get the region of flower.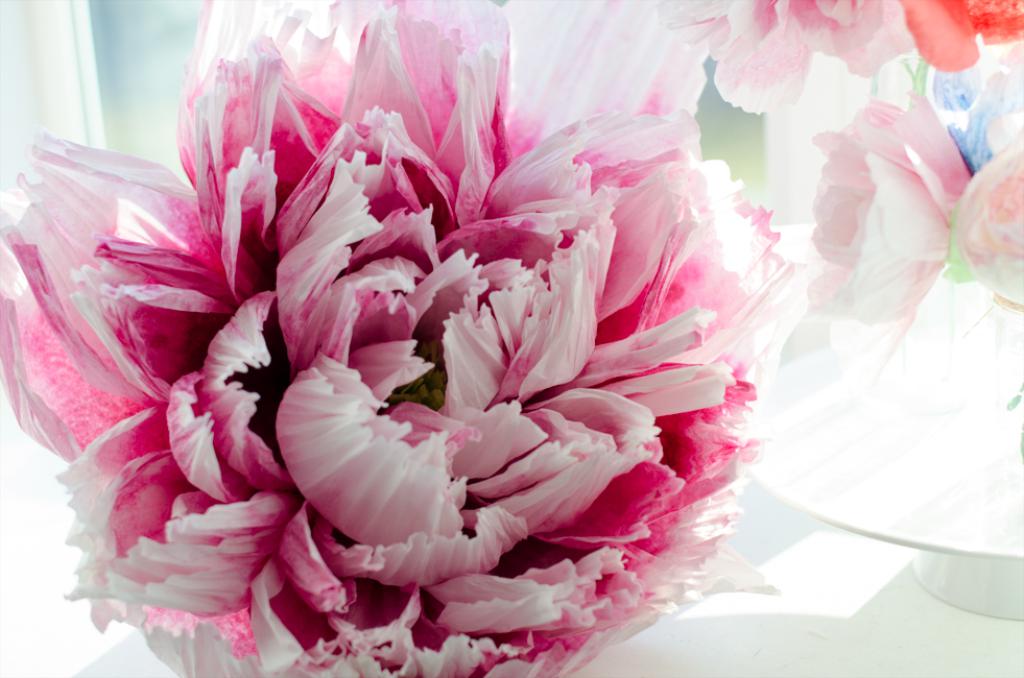
box(898, 0, 1023, 75).
